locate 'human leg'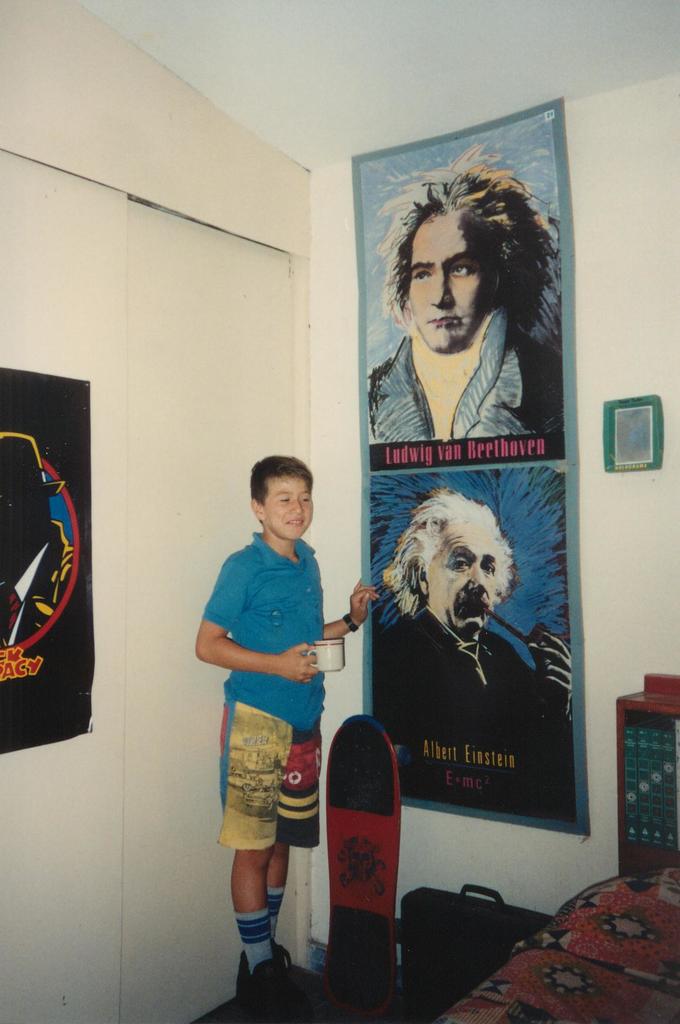
box=[264, 713, 318, 995]
